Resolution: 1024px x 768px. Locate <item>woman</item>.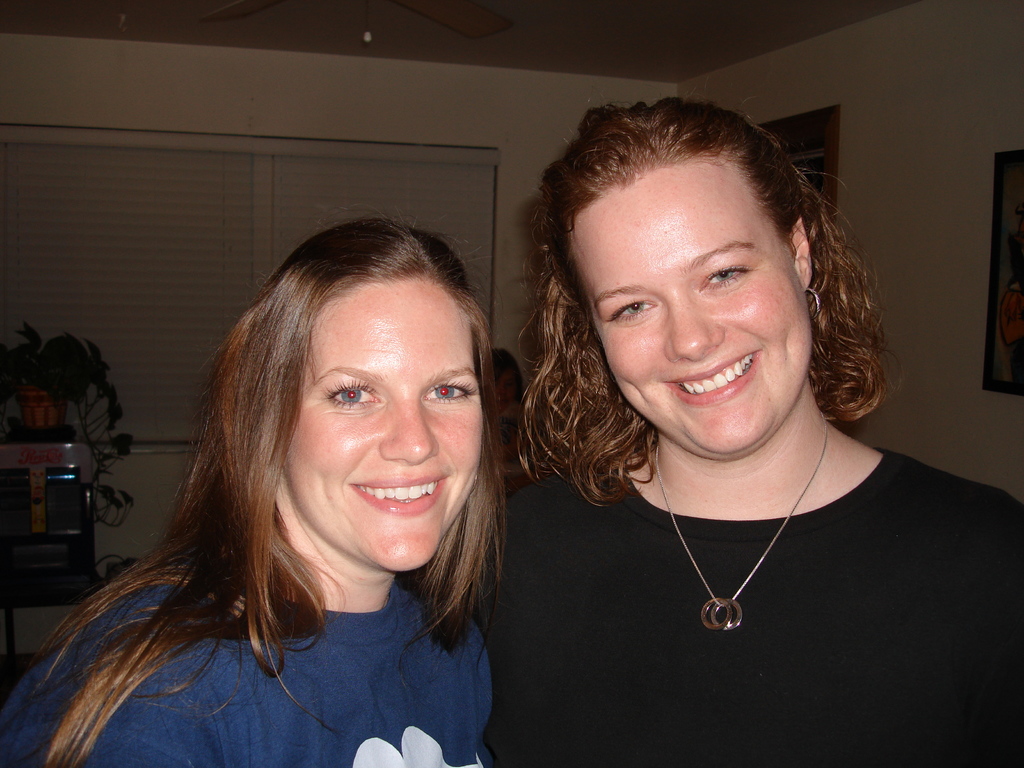
locate(0, 209, 507, 767).
